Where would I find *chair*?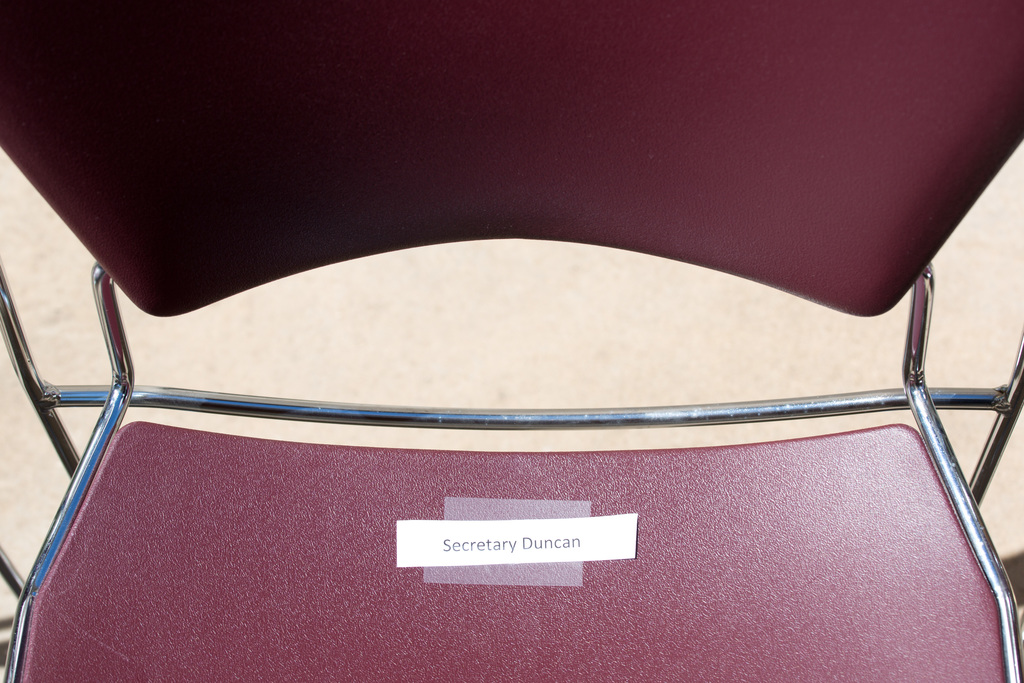
At [x1=0, y1=0, x2=1023, y2=682].
